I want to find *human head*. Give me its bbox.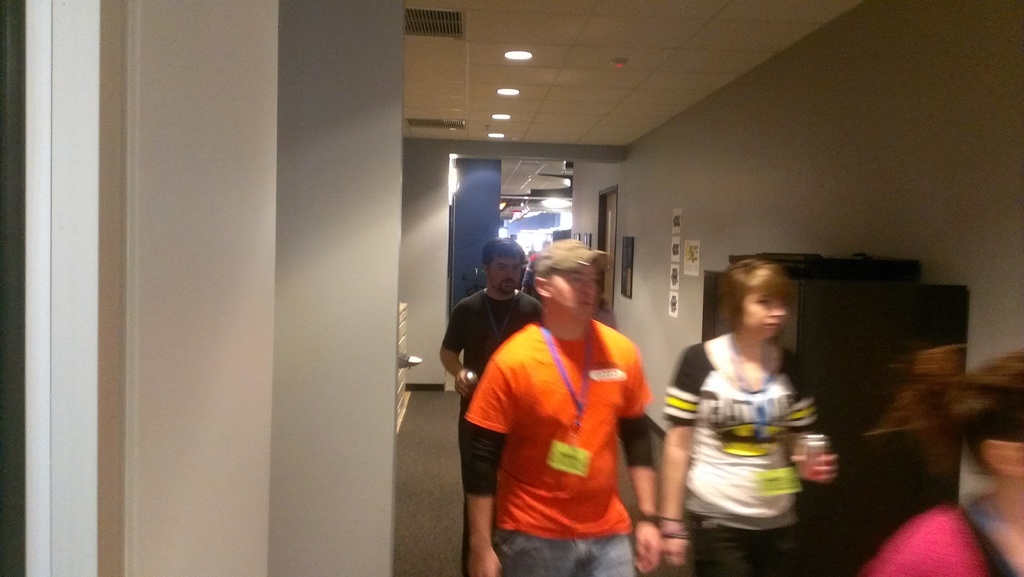
locate(720, 261, 790, 339).
